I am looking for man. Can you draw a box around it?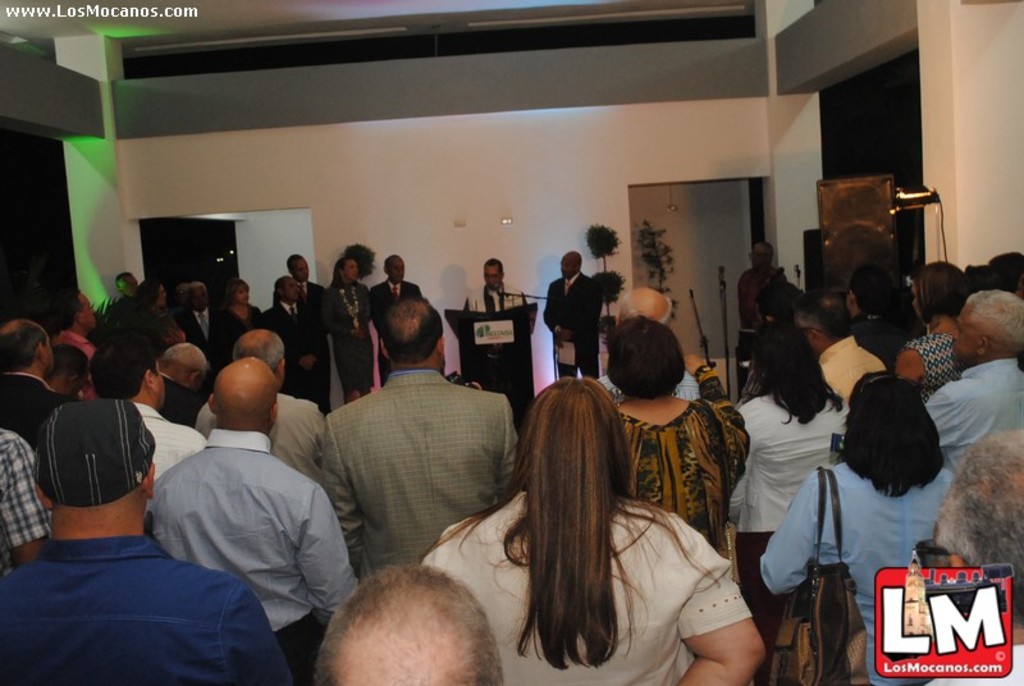
Sure, the bounding box is box(180, 284, 227, 340).
